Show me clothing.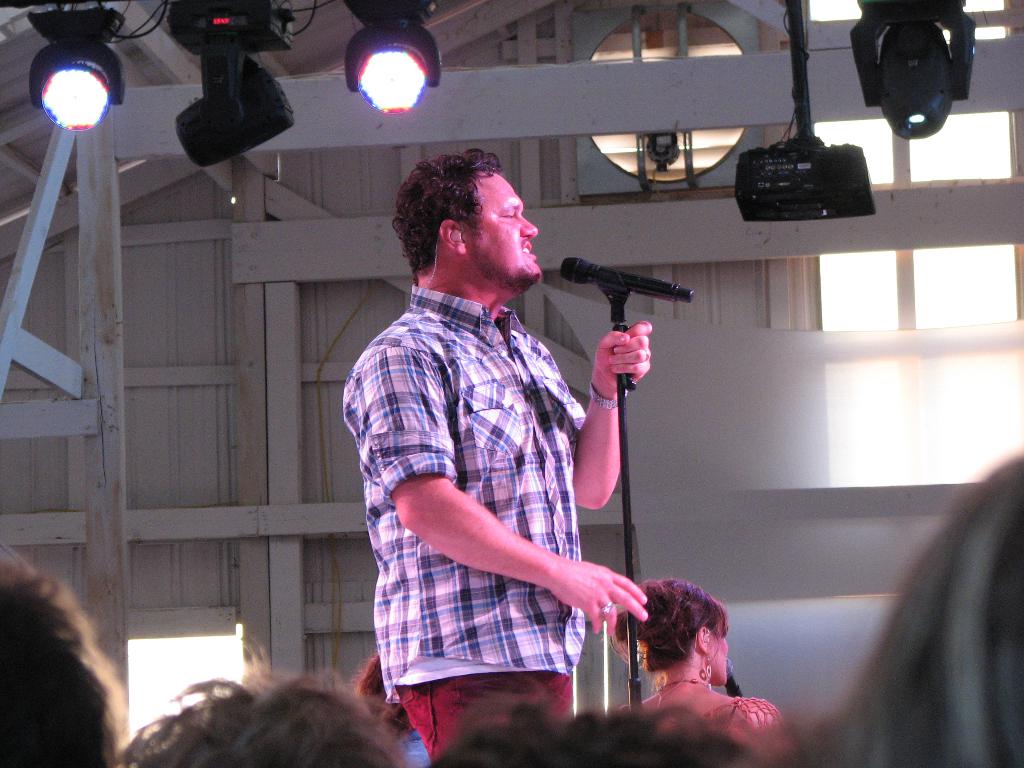
clothing is here: rect(339, 283, 585, 767).
